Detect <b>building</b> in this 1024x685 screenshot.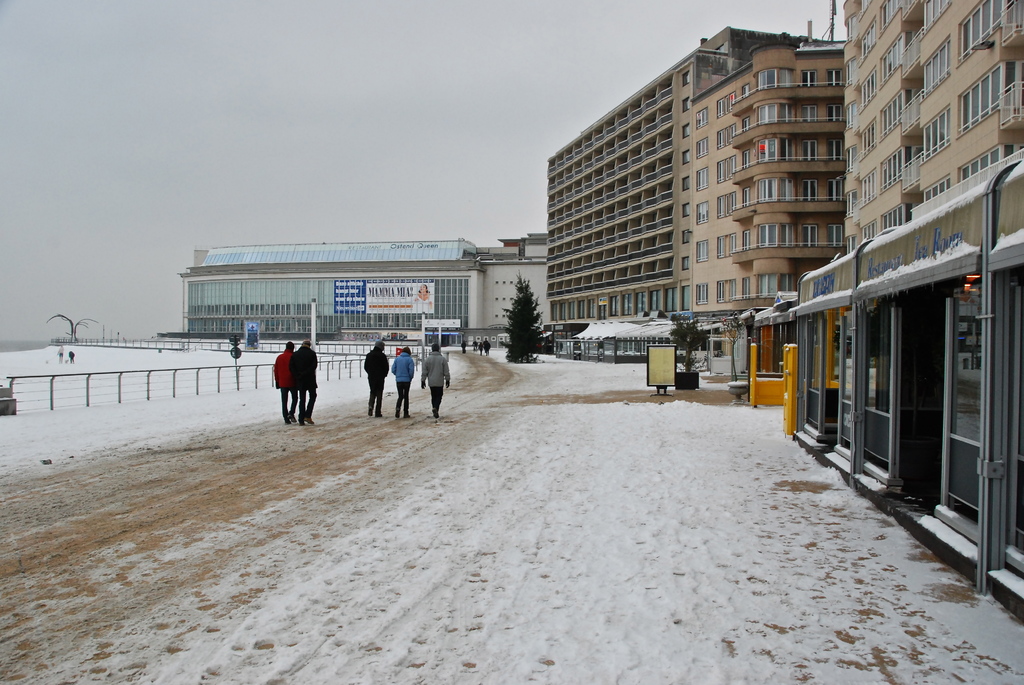
Detection: 545/24/819/362.
